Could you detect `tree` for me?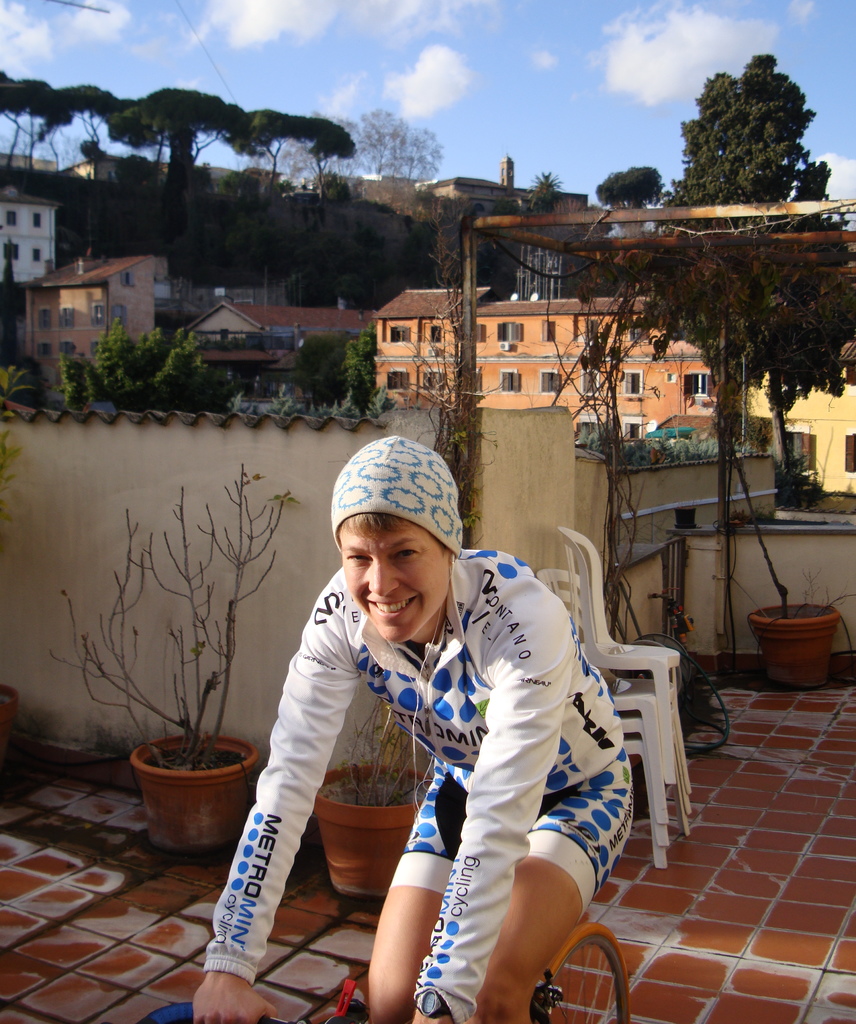
Detection result: <box>571,212,835,490</box>.
